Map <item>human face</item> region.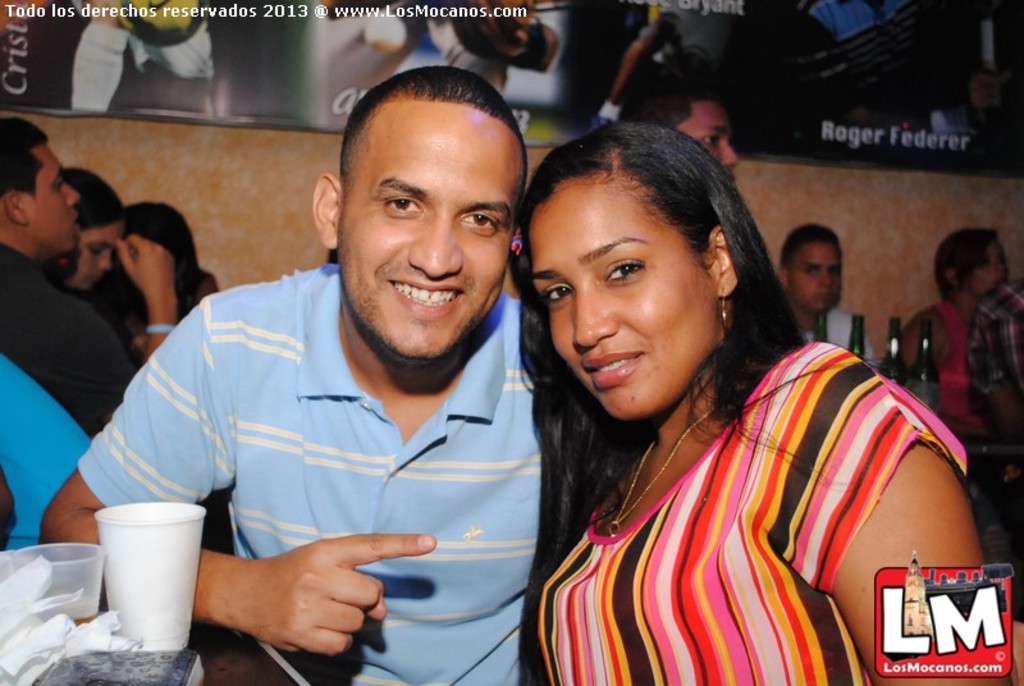
Mapped to Rect(534, 184, 710, 424).
